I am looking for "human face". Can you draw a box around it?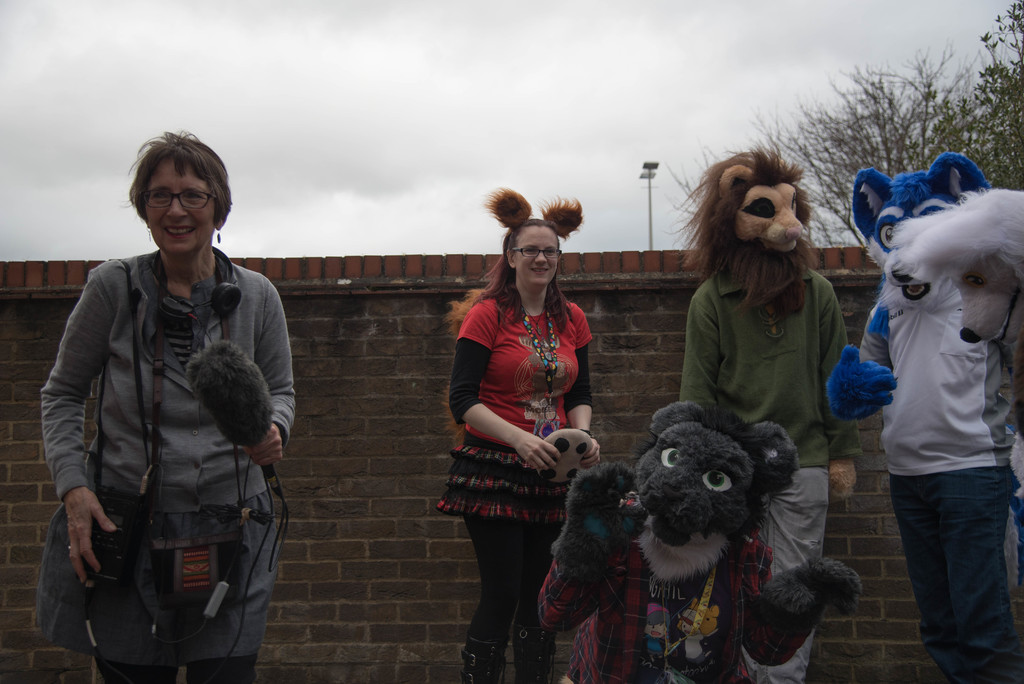
Sure, the bounding box is pyautogui.locateOnScreen(512, 225, 554, 287).
